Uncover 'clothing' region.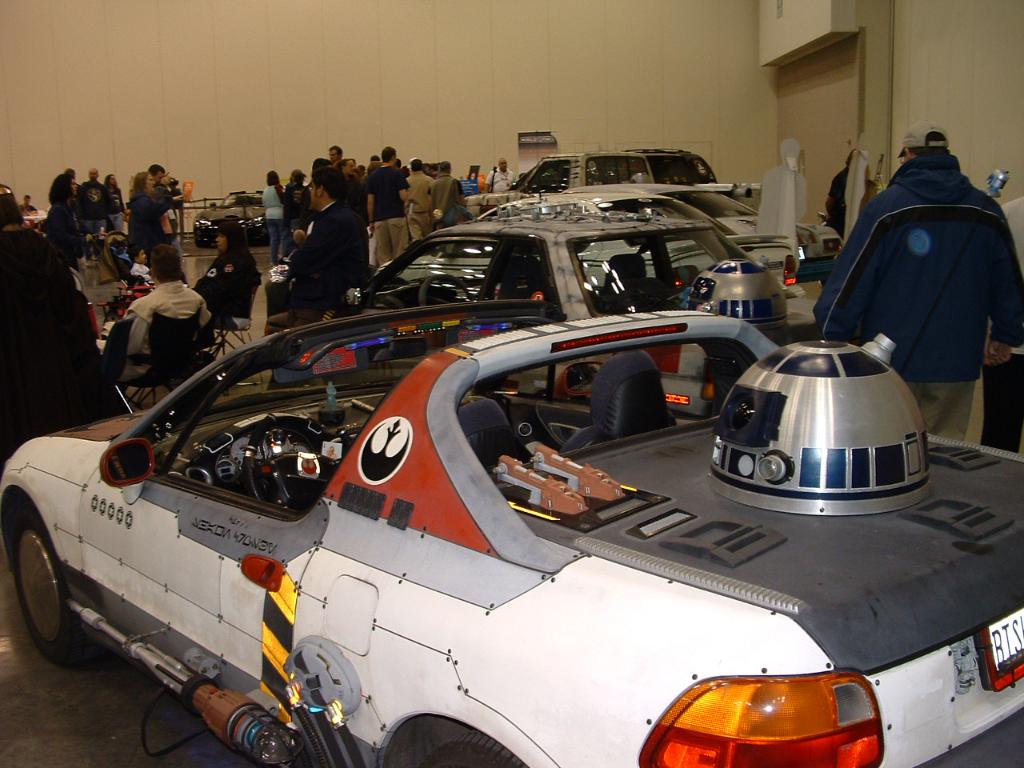
Uncovered: box(279, 202, 378, 314).
